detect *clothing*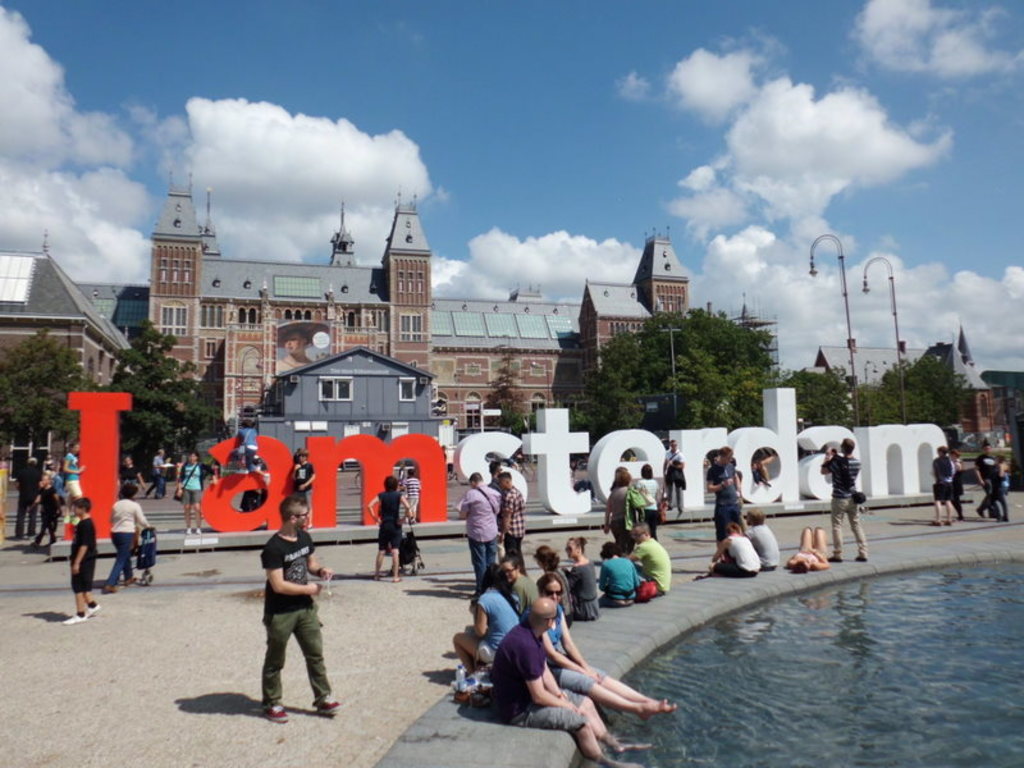
pyautogui.locateOnScreen(792, 524, 826, 572)
